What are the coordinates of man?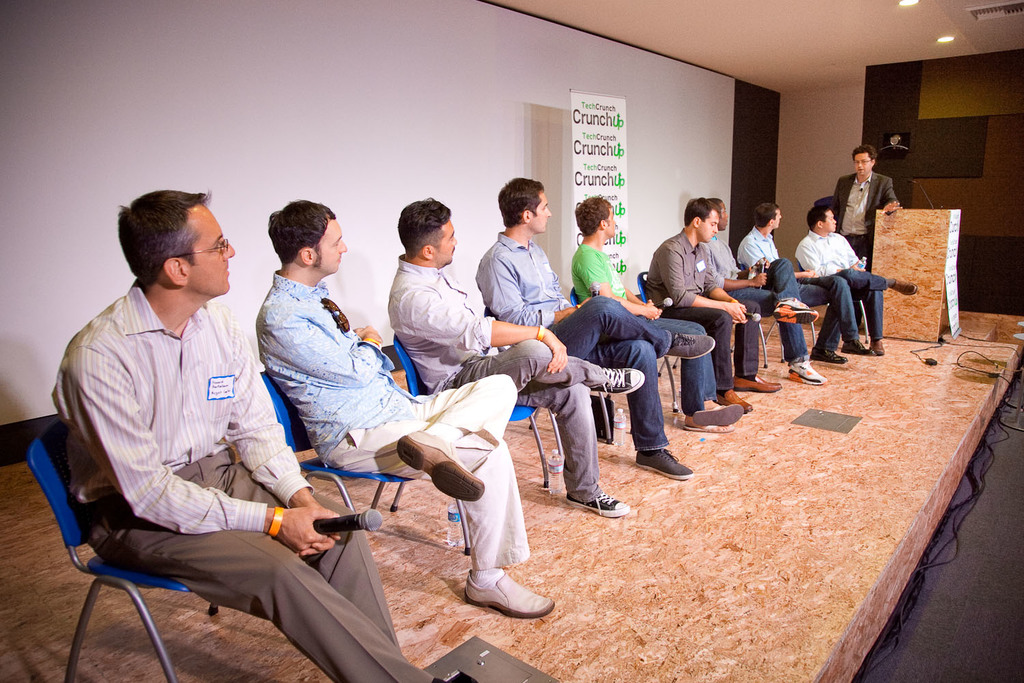
[257,197,556,619].
